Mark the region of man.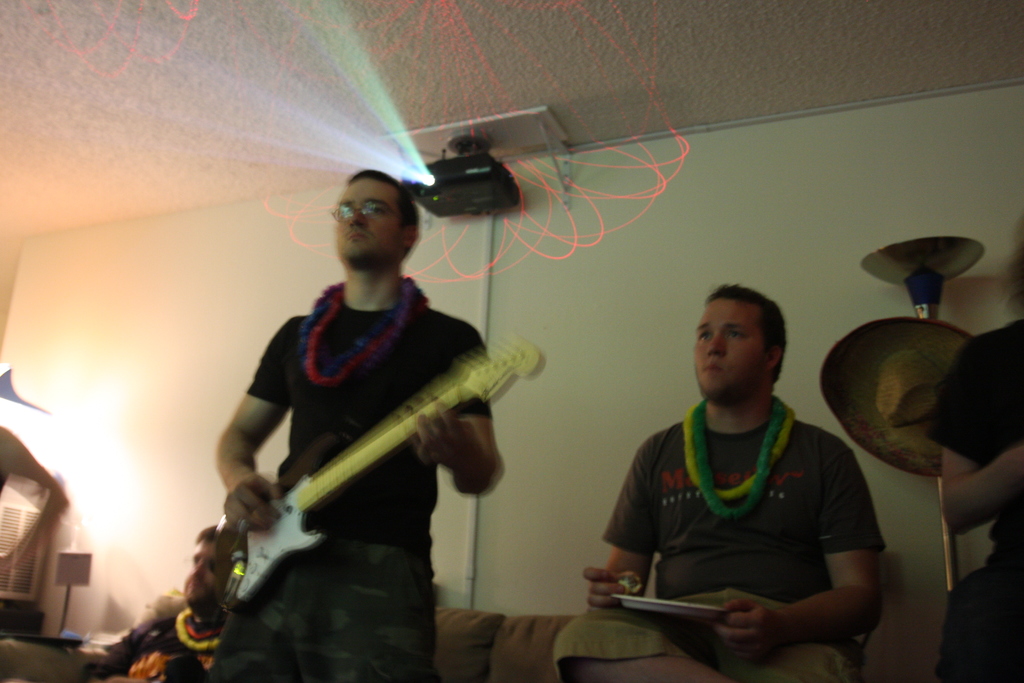
Region: (592, 293, 913, 671).
